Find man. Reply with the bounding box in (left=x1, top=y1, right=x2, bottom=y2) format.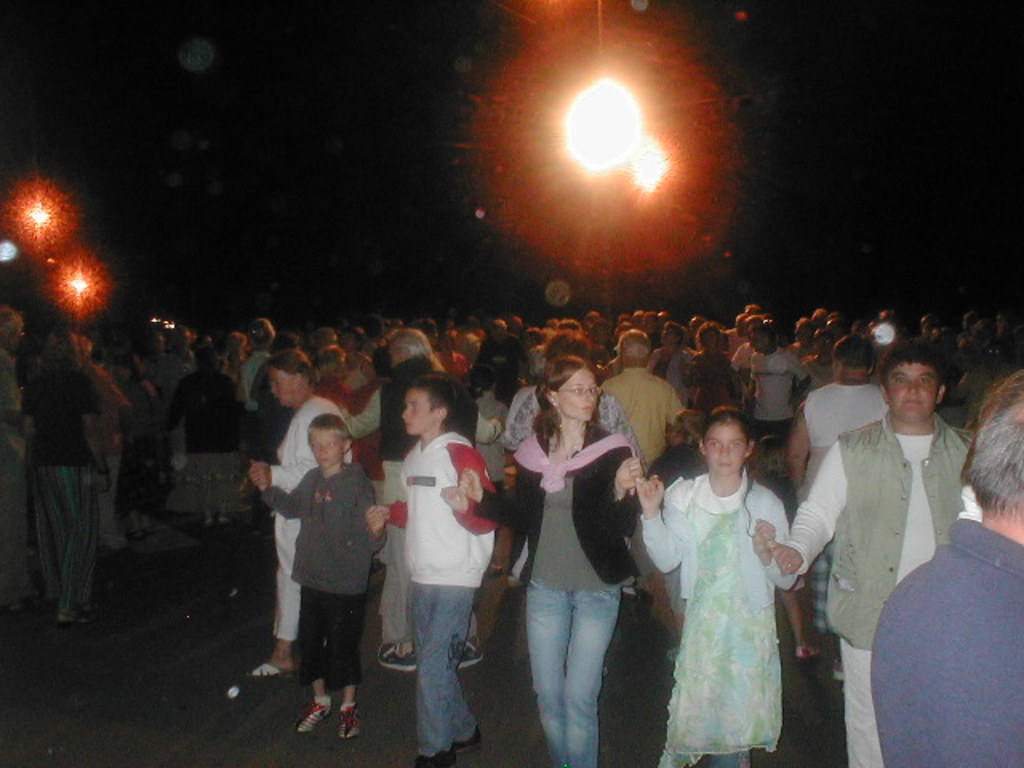
(left=0, top=306, right=29, bottom=578).
